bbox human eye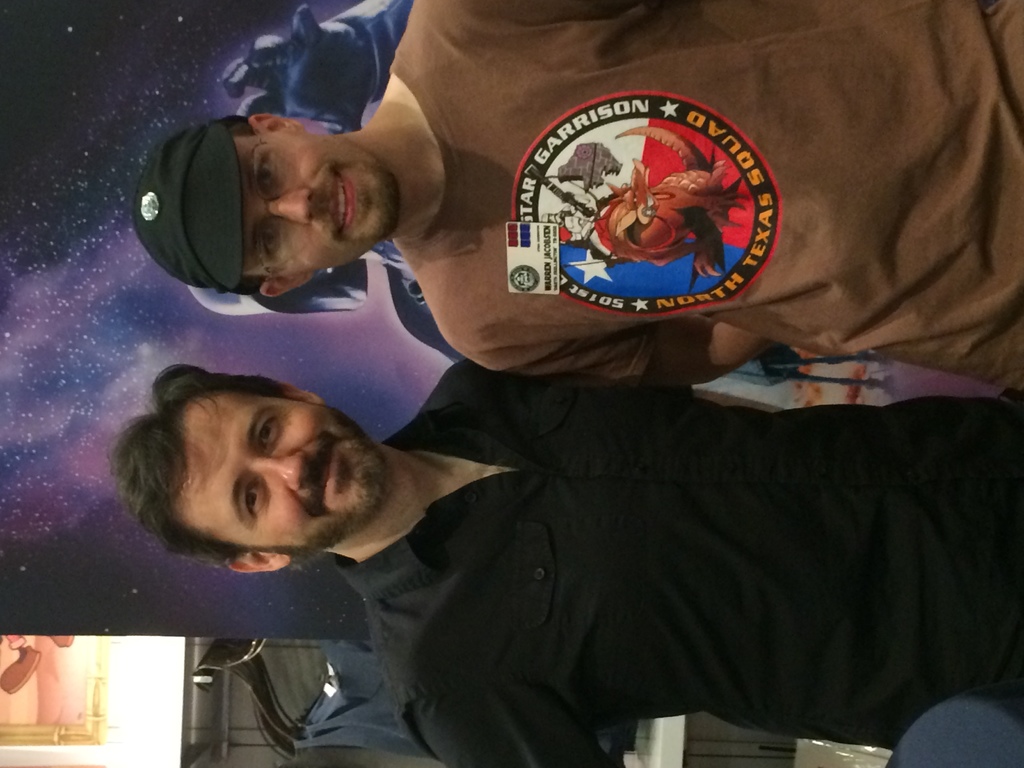
box=[252, 157, 284, 198]
